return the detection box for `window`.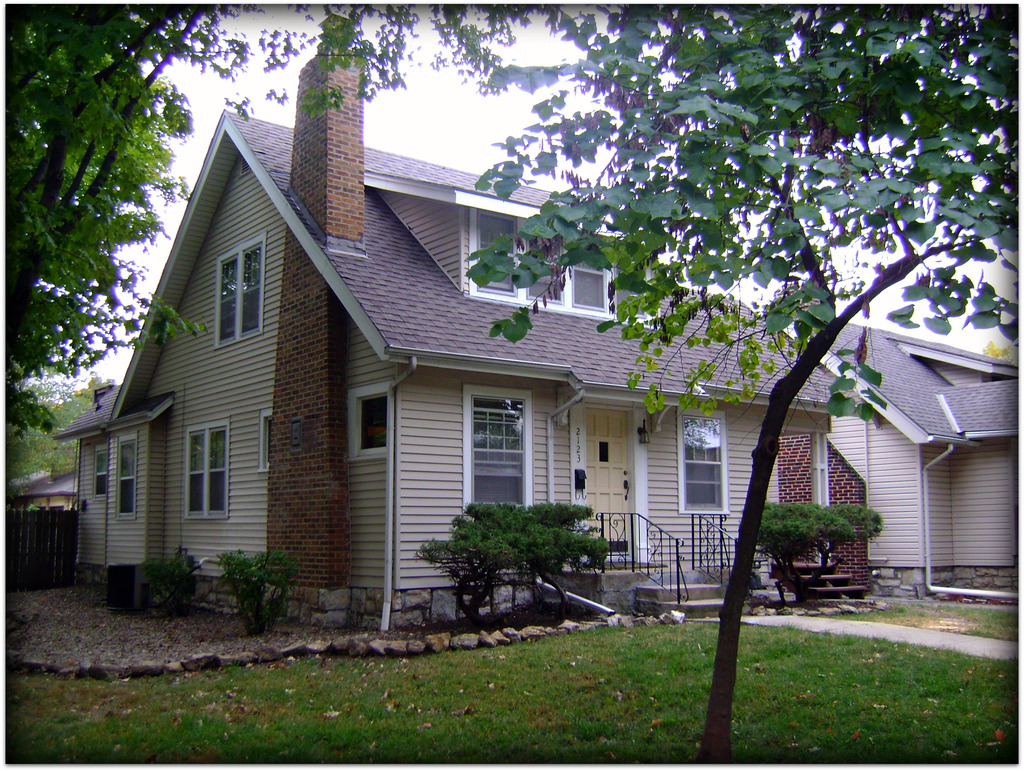
[344, 380, 396, 460].
